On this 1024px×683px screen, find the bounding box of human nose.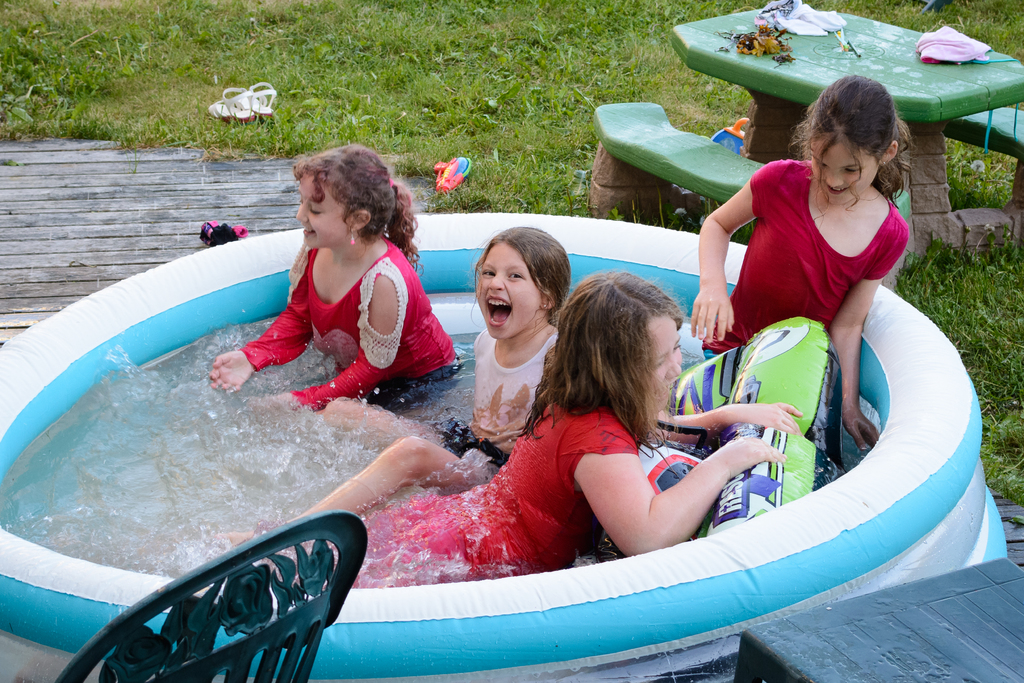
Bounding box: detection(294, 201, 309, 224).
